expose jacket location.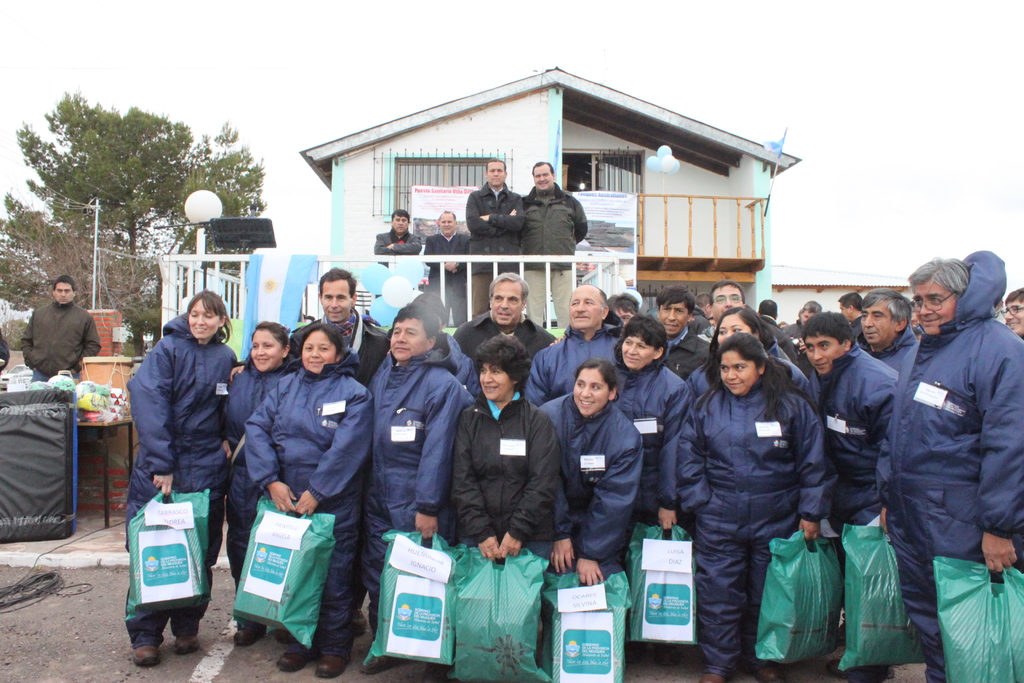
Exposed at 800,343,900,488.
